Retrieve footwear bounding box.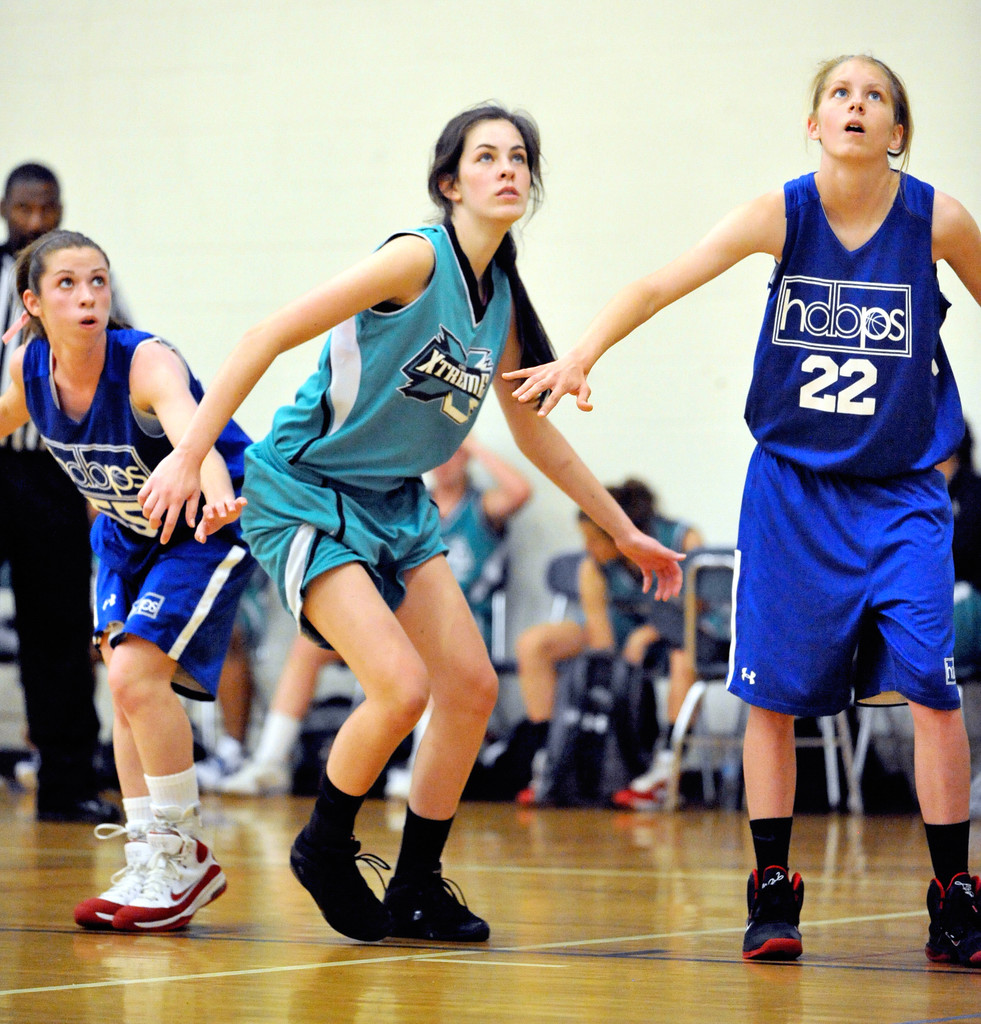
Bounding box: 744, 869, 806, 961.
